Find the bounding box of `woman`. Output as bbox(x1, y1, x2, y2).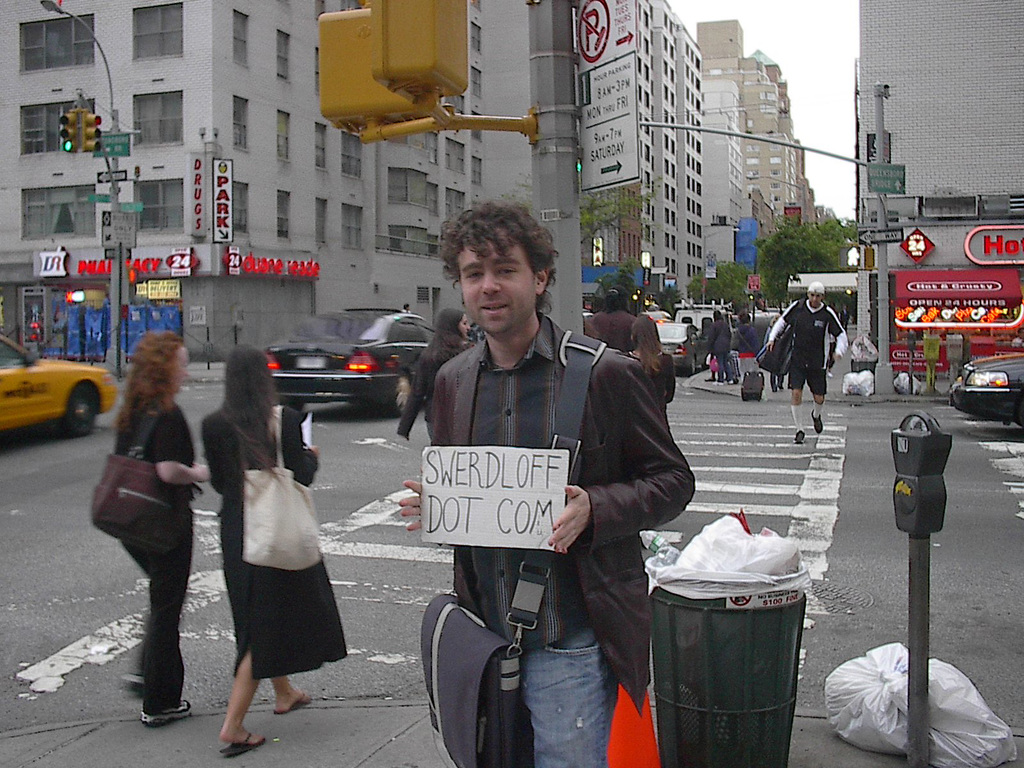
bbox(399, 308, 474, 441).
